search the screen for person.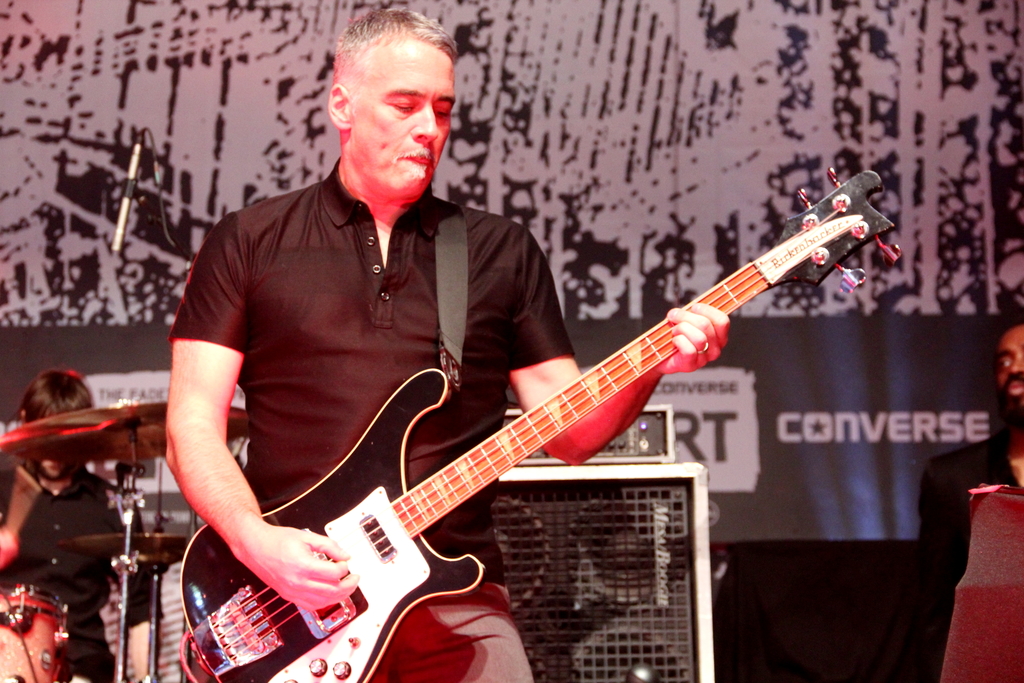
Found at <region>914, 323, 1023, 682</region>.
